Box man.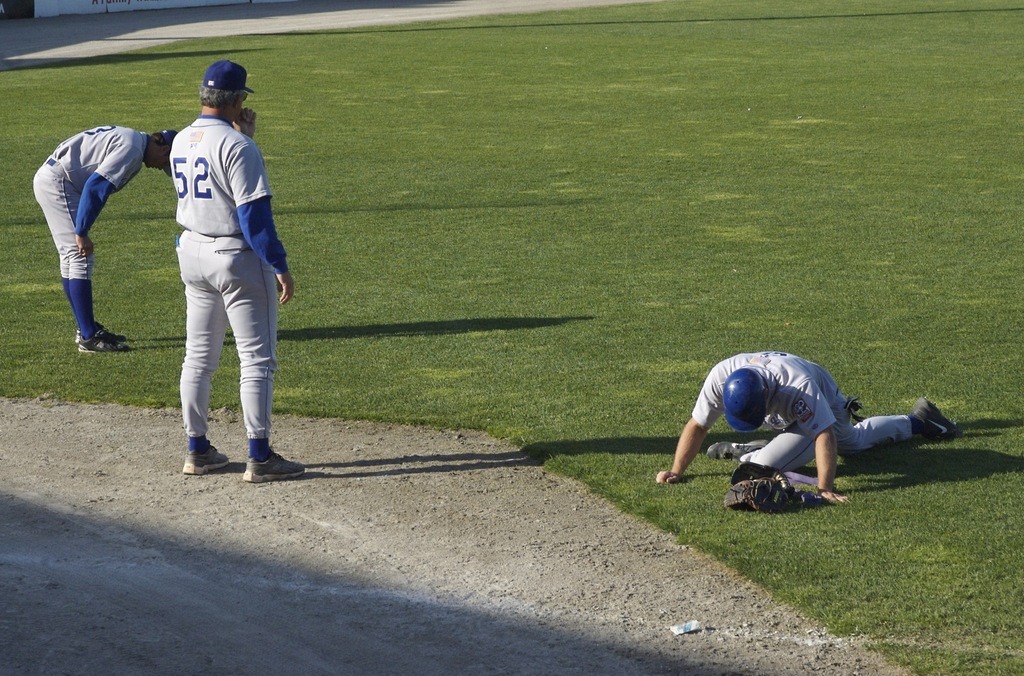
box=[31, 122, 178, 350].
